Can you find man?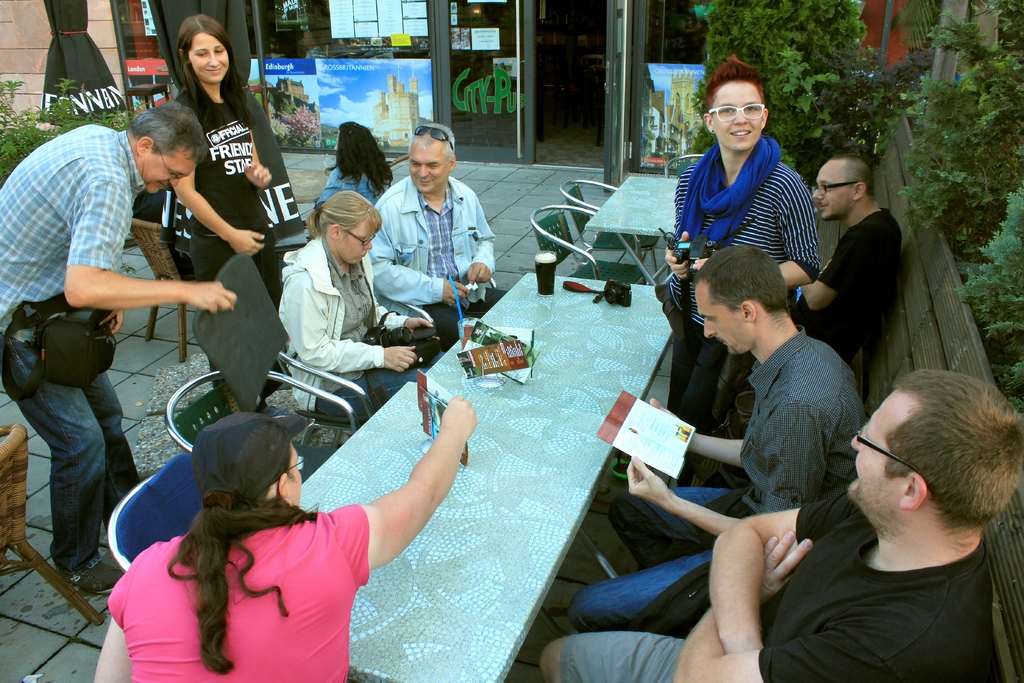
Yes, bounding box: {"left": 364, "top": 122, "right": 509, "bottom": 352}.
